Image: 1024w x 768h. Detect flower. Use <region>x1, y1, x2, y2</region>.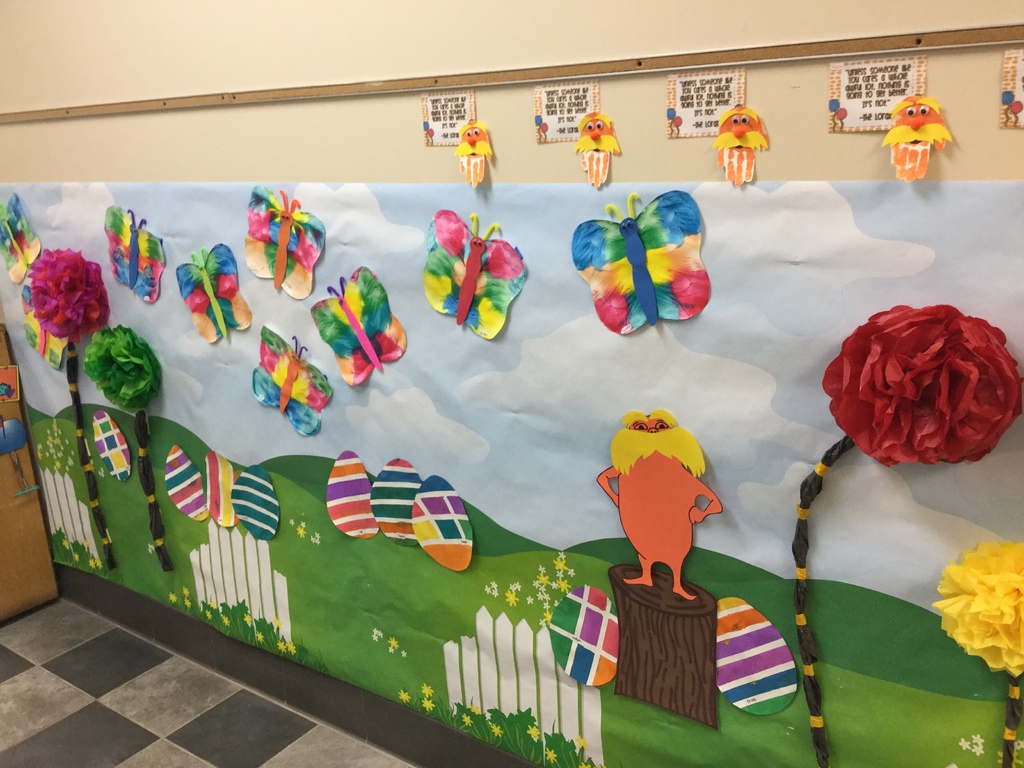
<region>276, 641, 288, 651</region>.
